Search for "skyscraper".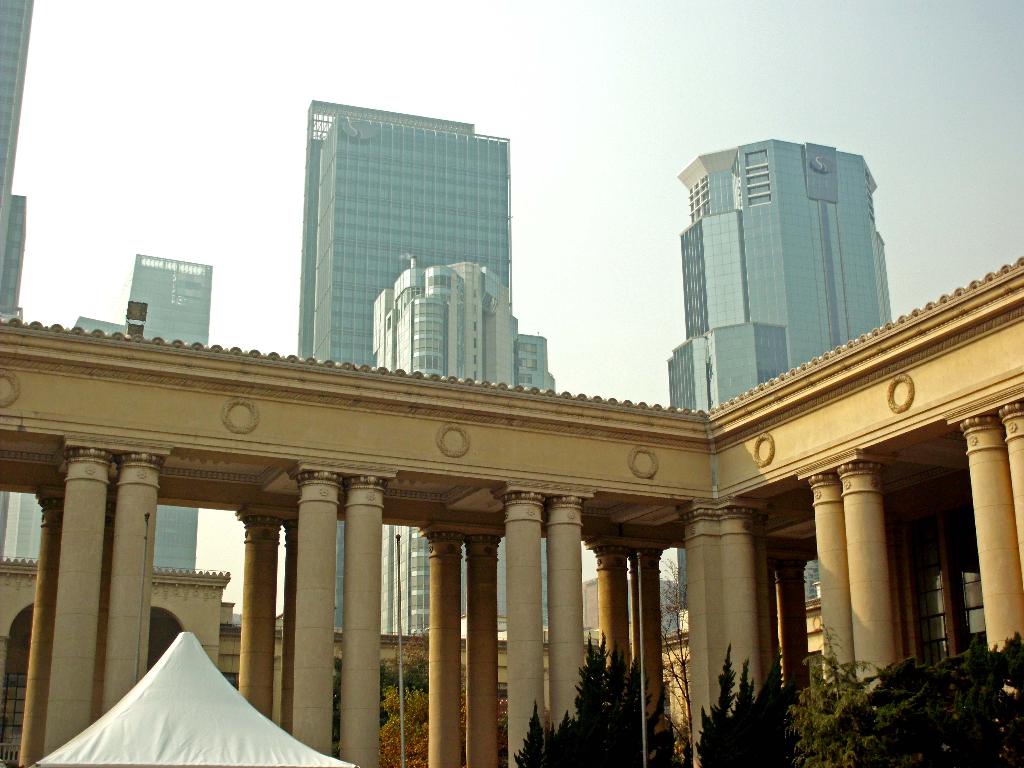
Found at bbox=[653, 132, 906, 415].
